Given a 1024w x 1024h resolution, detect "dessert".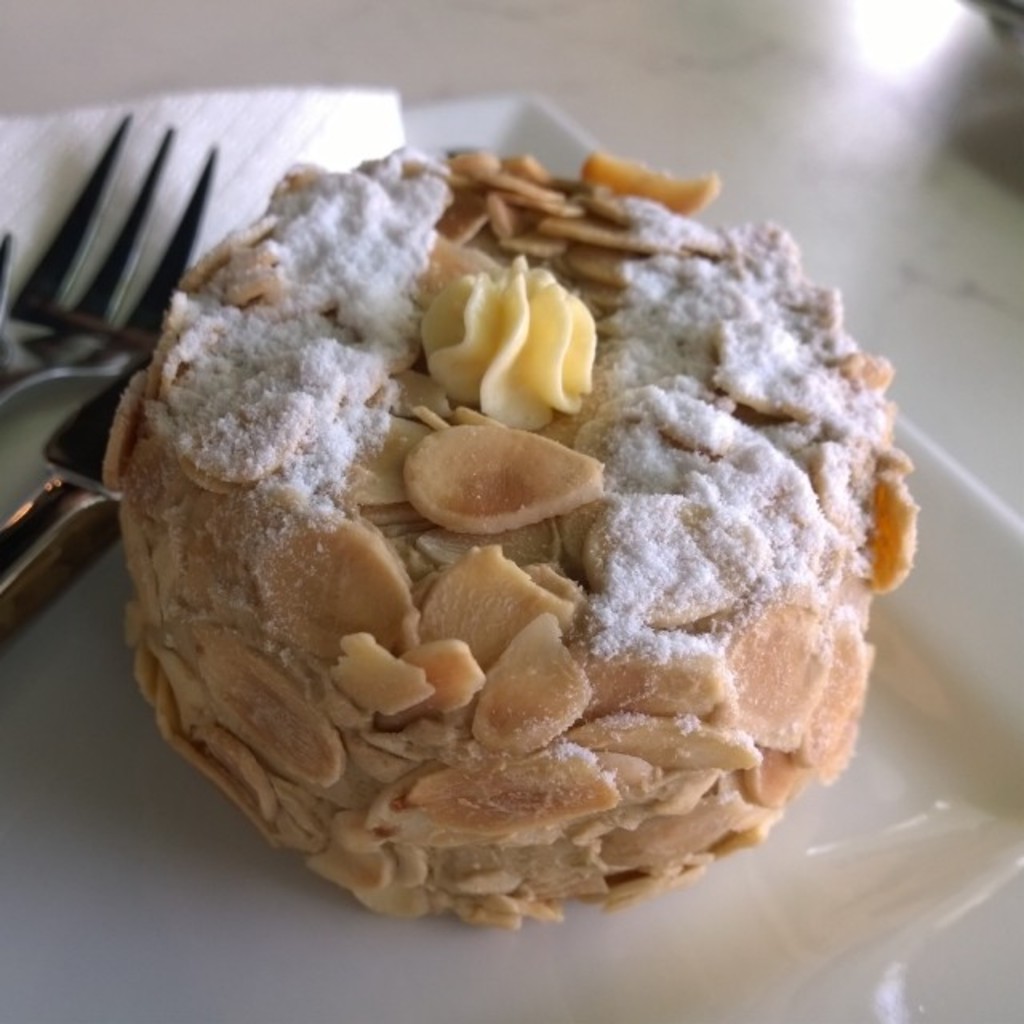
bbox=[138, 149, 922, 922].
